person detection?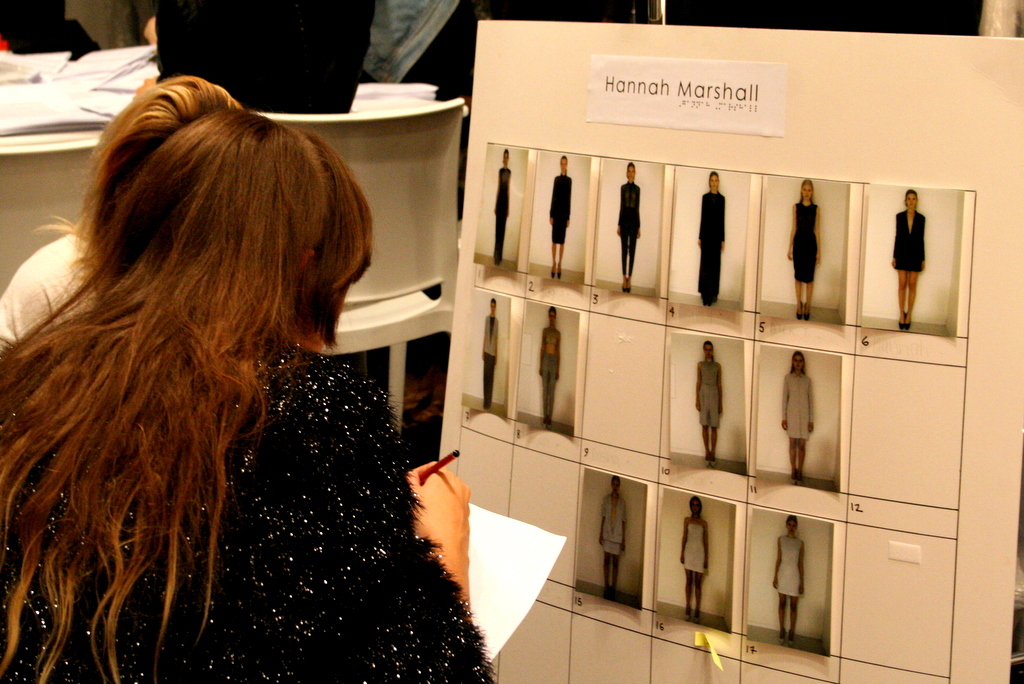
bbox=[601, 476, 627, 599]
